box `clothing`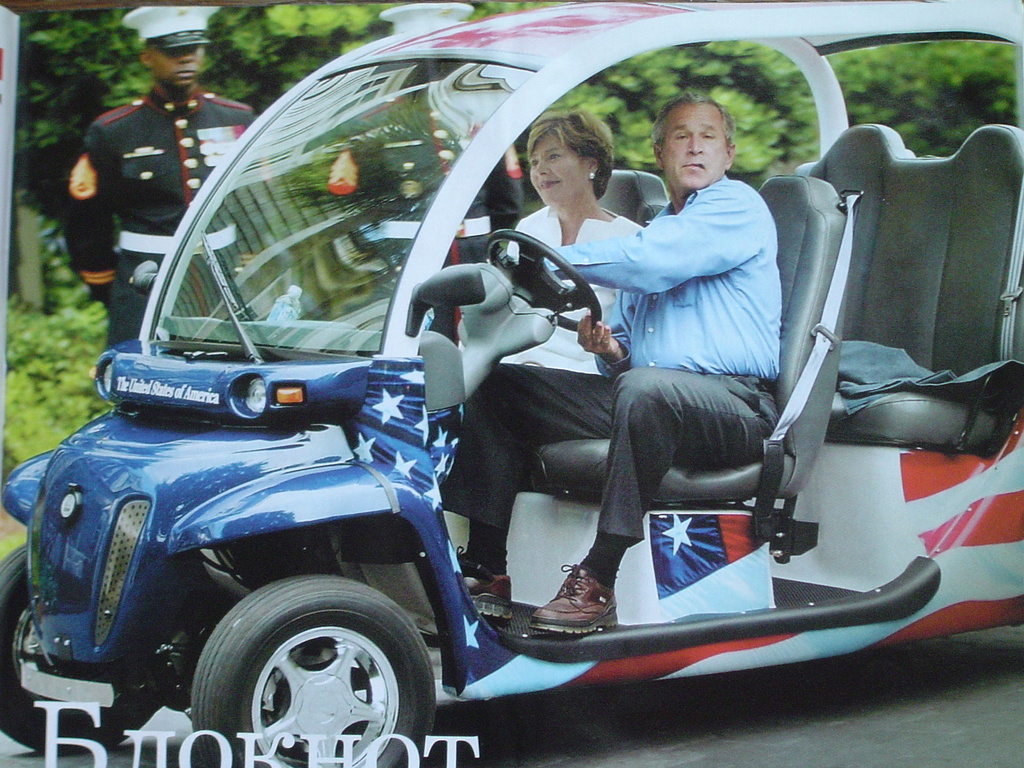
box=[411, 166, 808, 668]
